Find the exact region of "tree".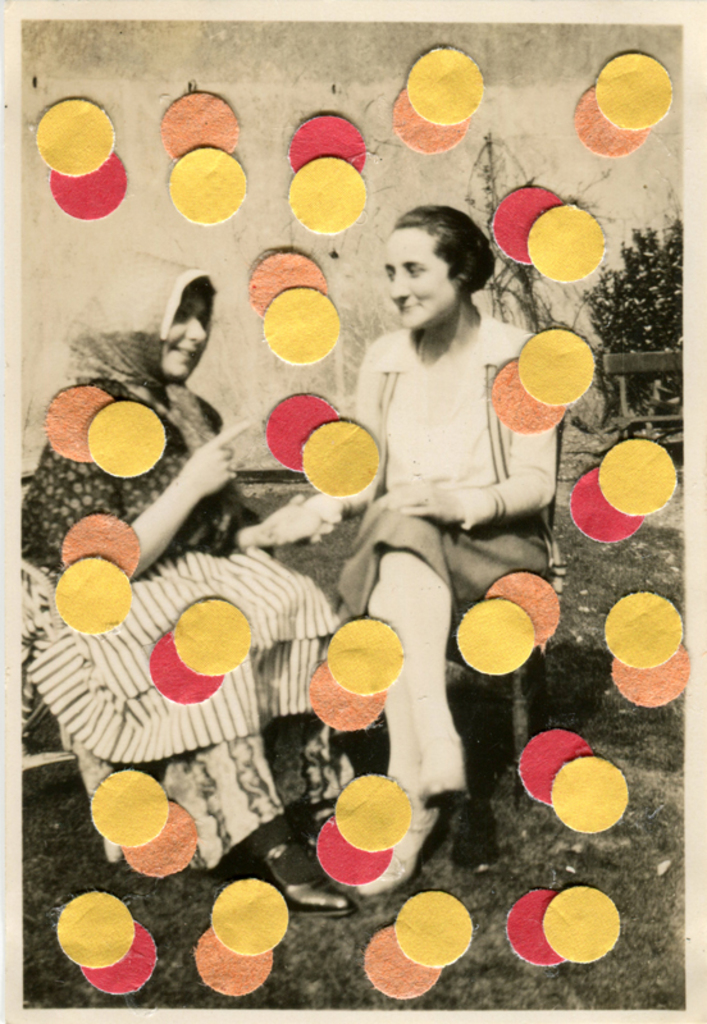
Exact region: bbox=[590, 227, 679, 411].
